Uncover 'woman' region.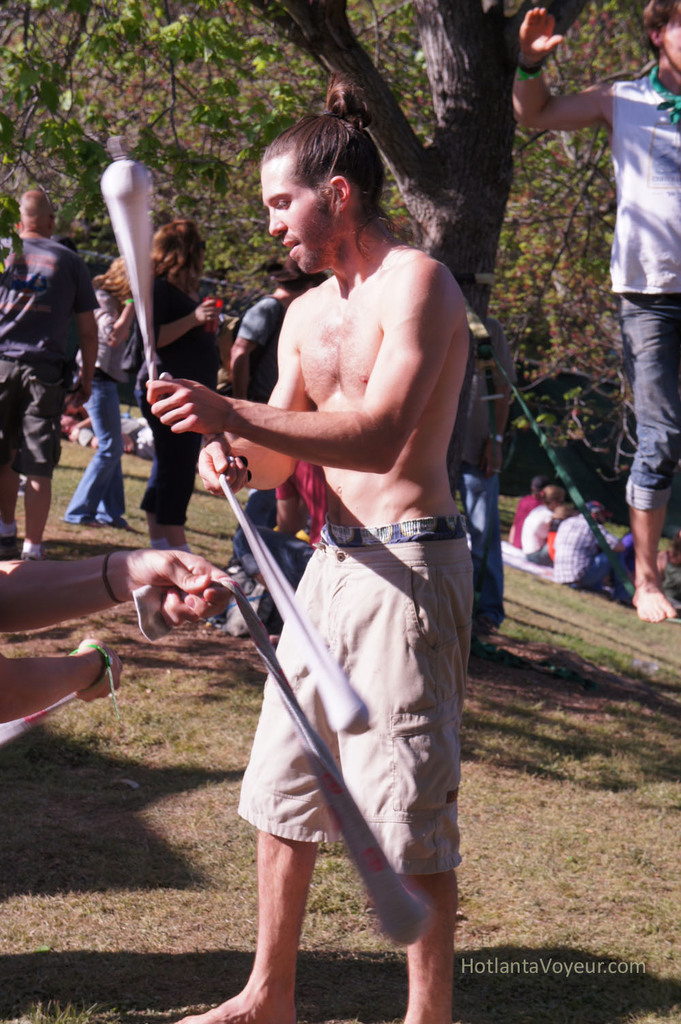
Uncovered: crop(138, 219, 218, 553).
